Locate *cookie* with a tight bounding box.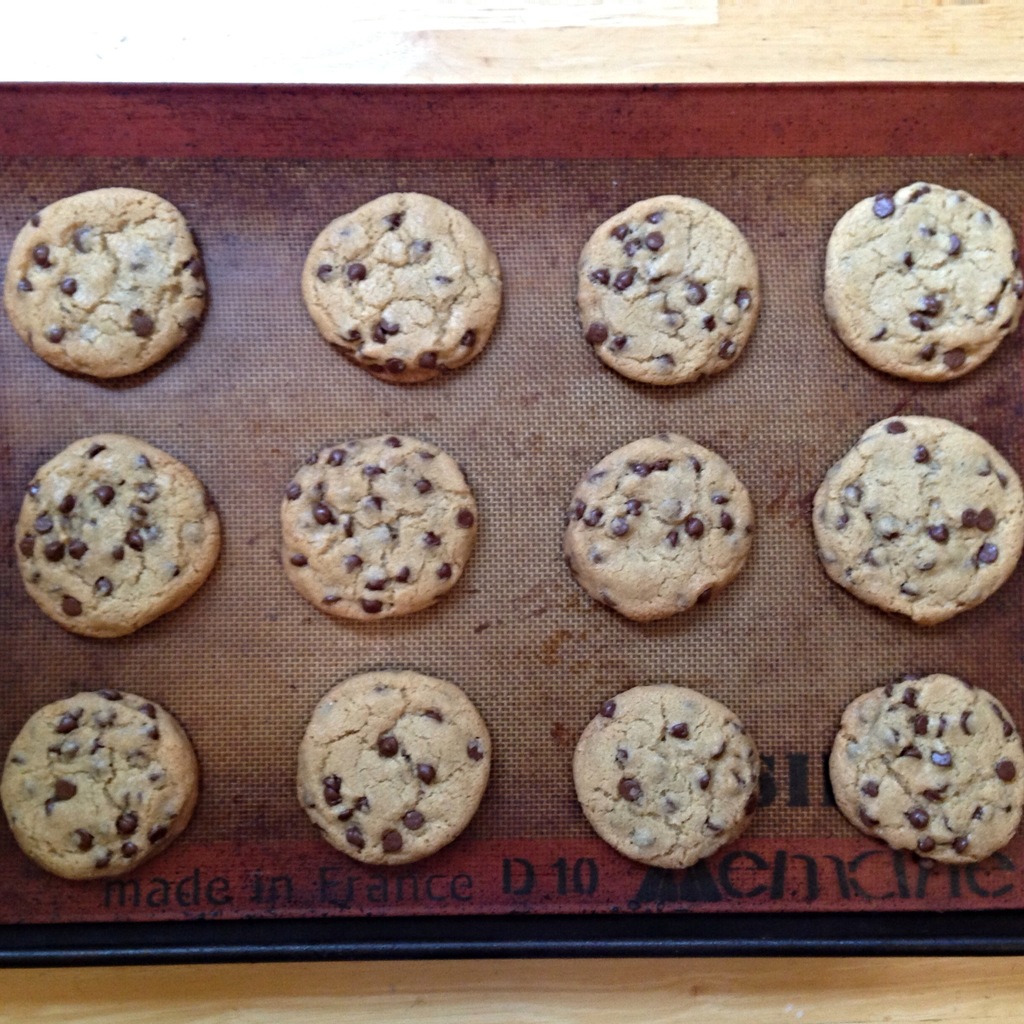
rect(280, 424, 476, 624).
